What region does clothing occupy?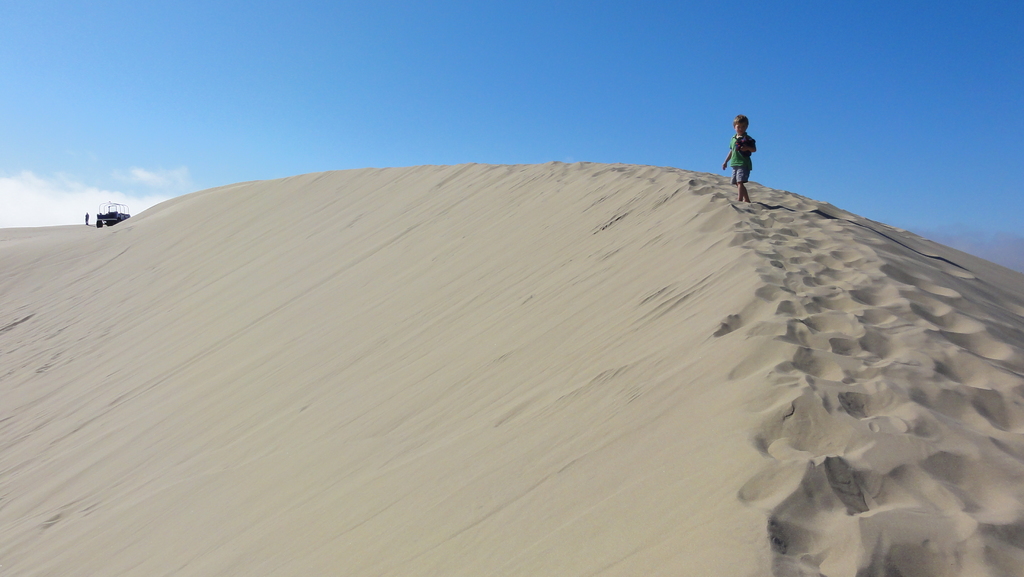
bbox=(728, 133, 755, 183).
